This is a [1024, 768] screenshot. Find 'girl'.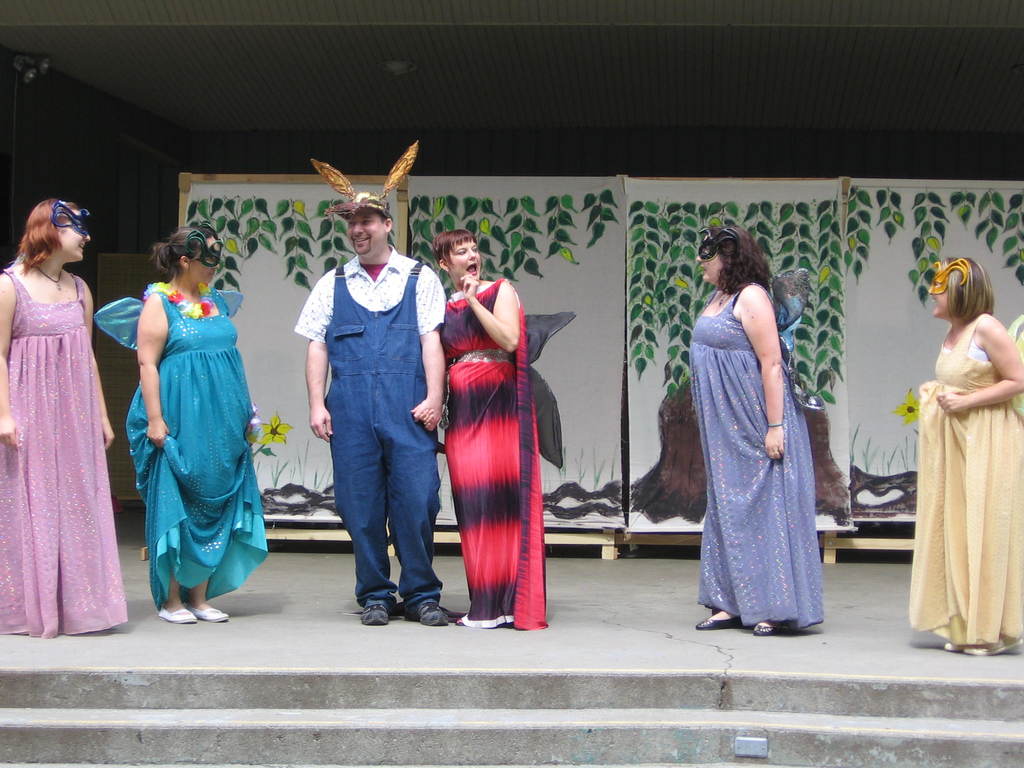
Bounding box: (x1=435, y1=230, x2=550, y2=621).
